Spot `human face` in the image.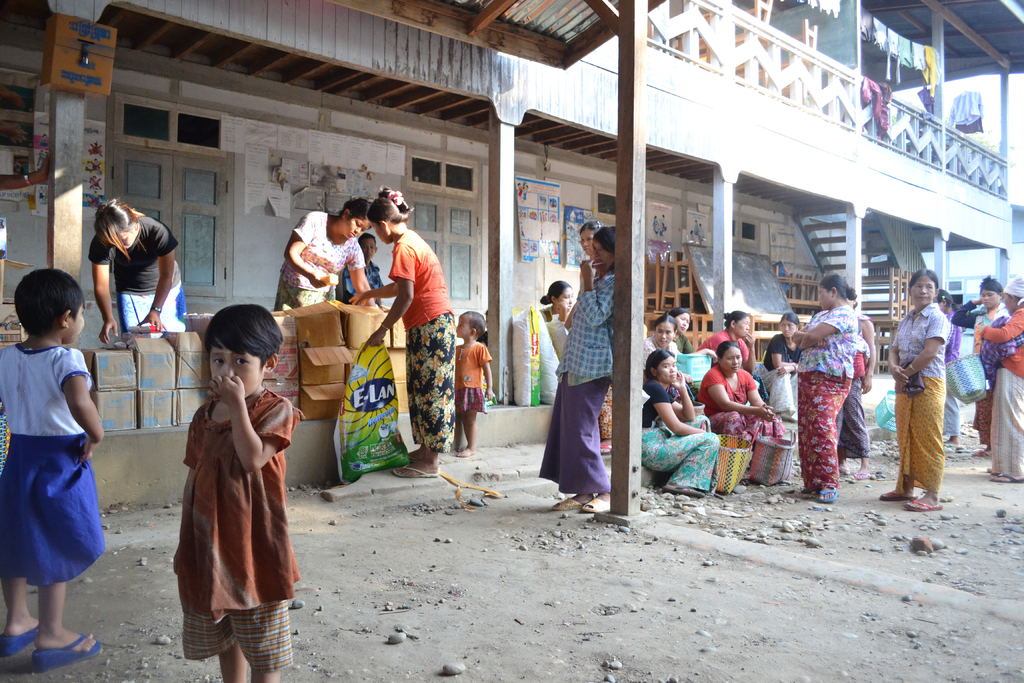
`human face` found at [580,227,592,252].
